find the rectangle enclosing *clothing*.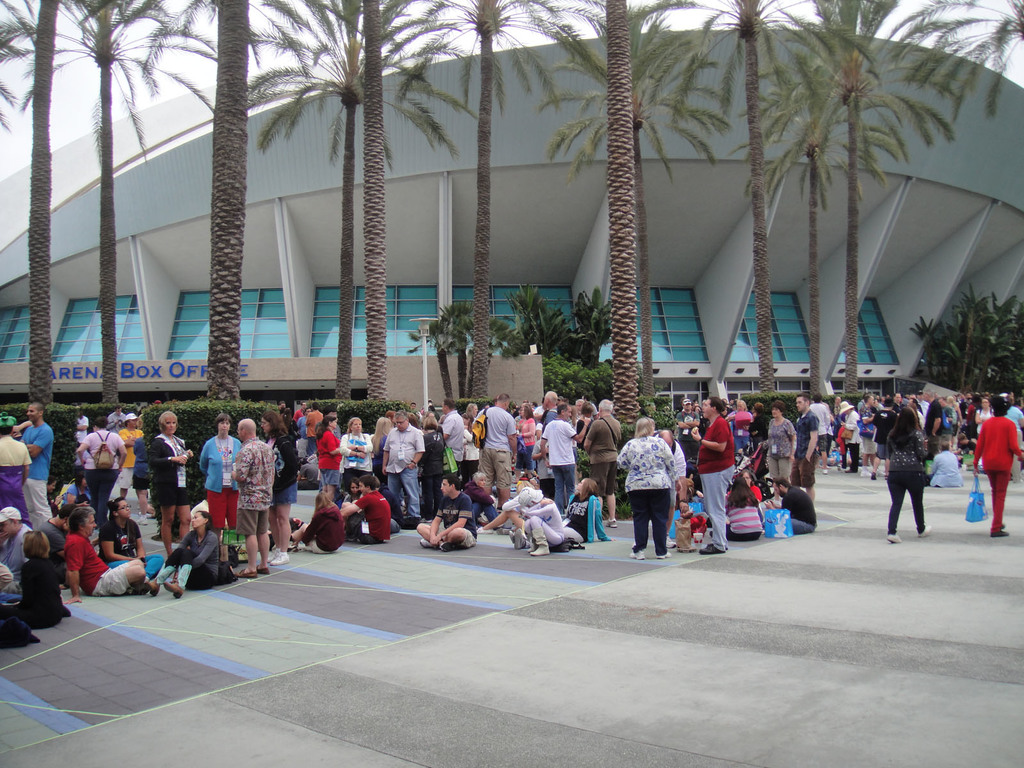
511/482/570/554.
